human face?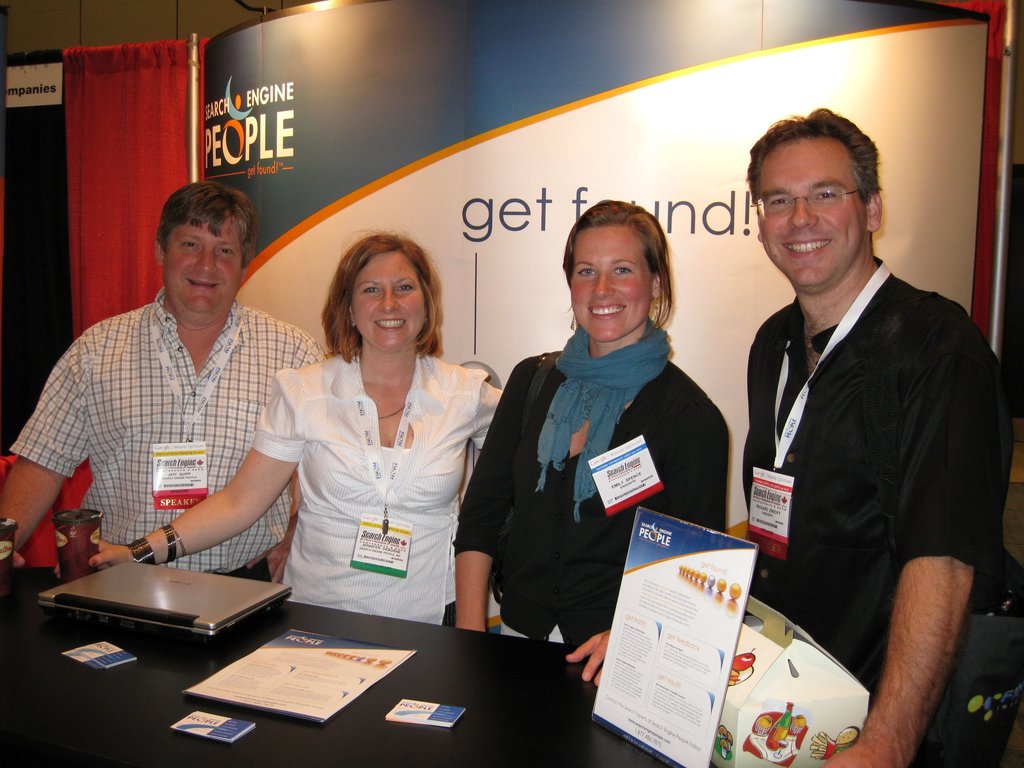
detection(351, 249, 426, 355)
